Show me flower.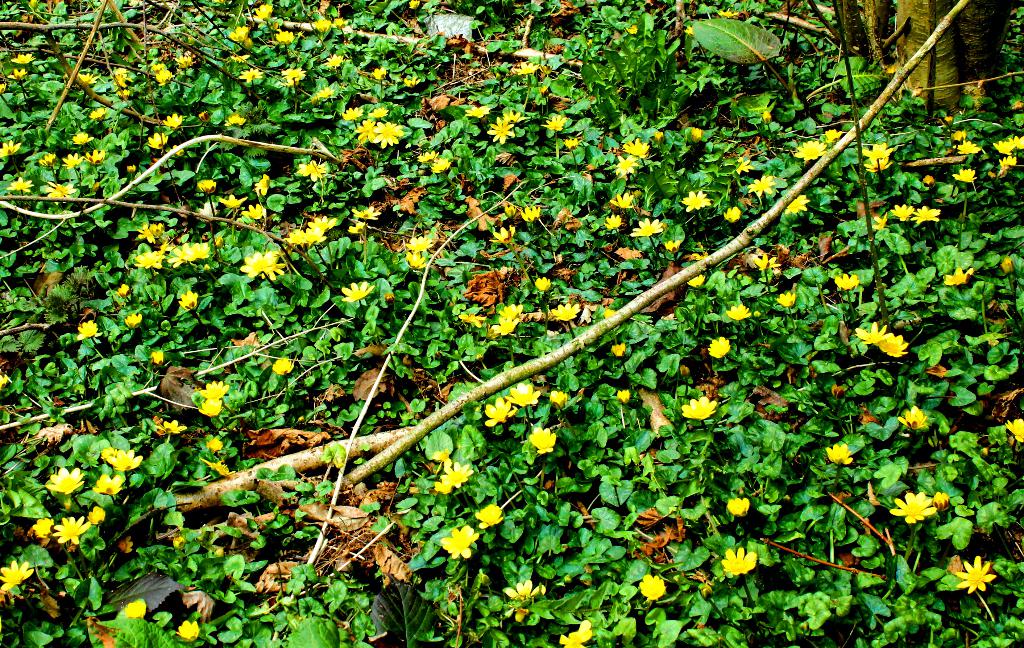
flower is here: 88 503 115 530.
